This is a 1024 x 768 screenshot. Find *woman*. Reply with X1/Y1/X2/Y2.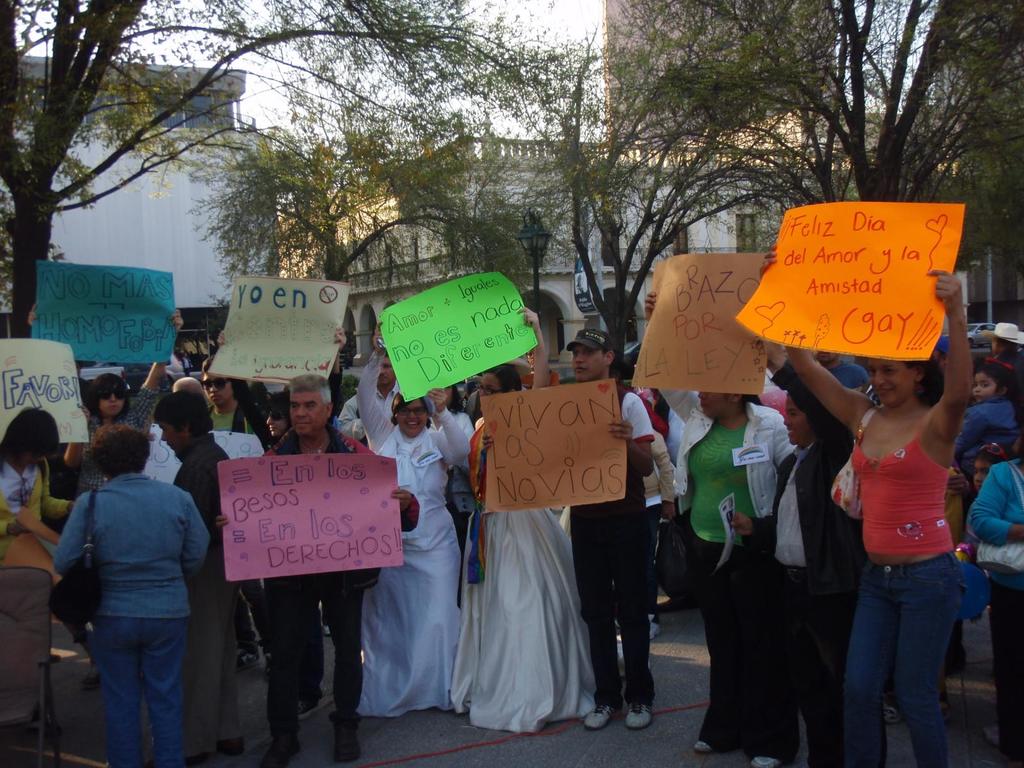
0/400/86/570.
